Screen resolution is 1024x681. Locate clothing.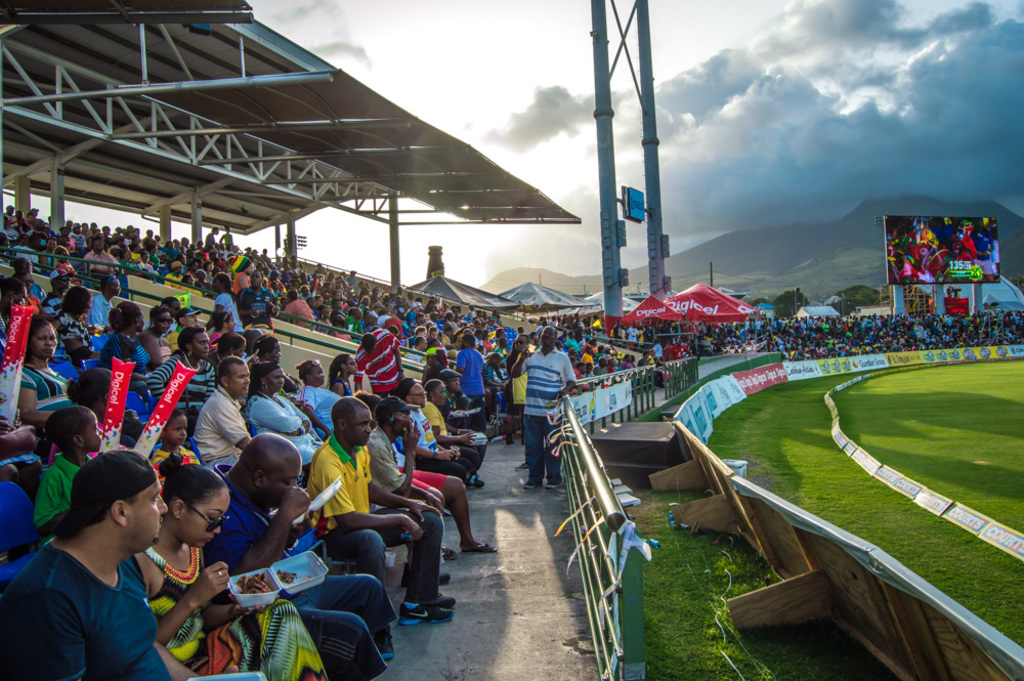
rect(215, 284, 247, 332).
